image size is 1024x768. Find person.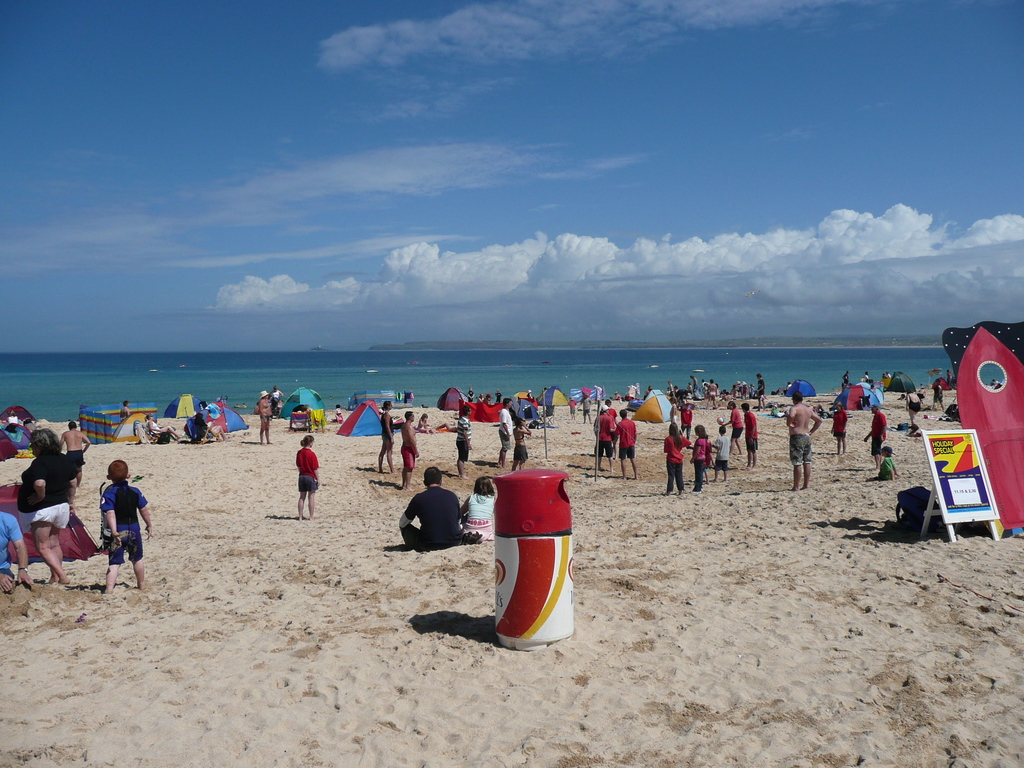
BBox(255, 387, 270, 445).
